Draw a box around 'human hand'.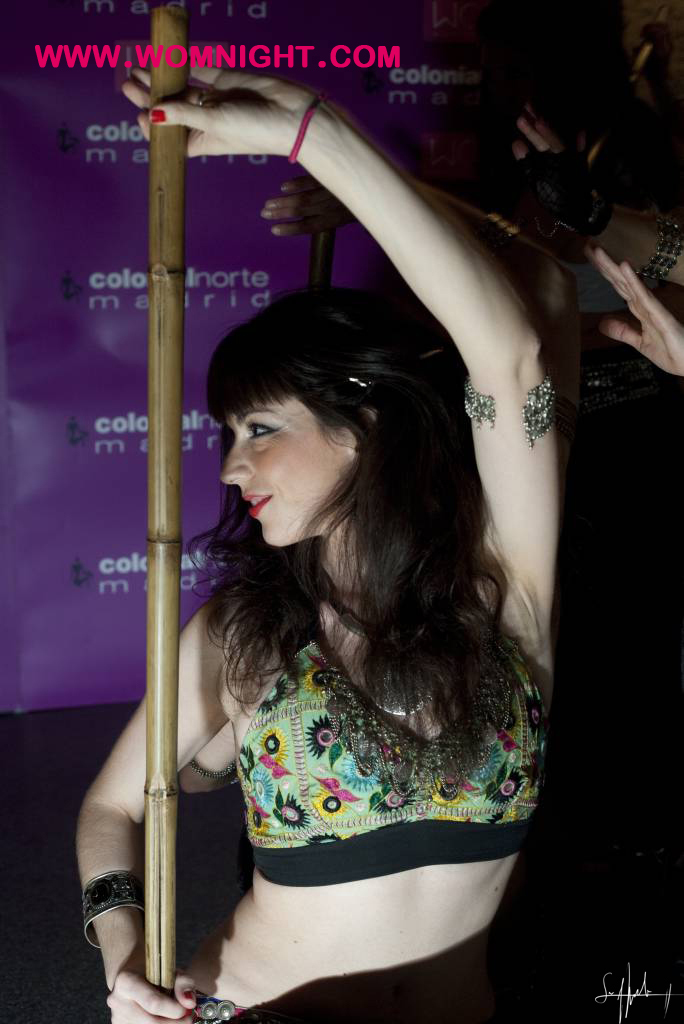
detection(120, 51, 319, 163).
